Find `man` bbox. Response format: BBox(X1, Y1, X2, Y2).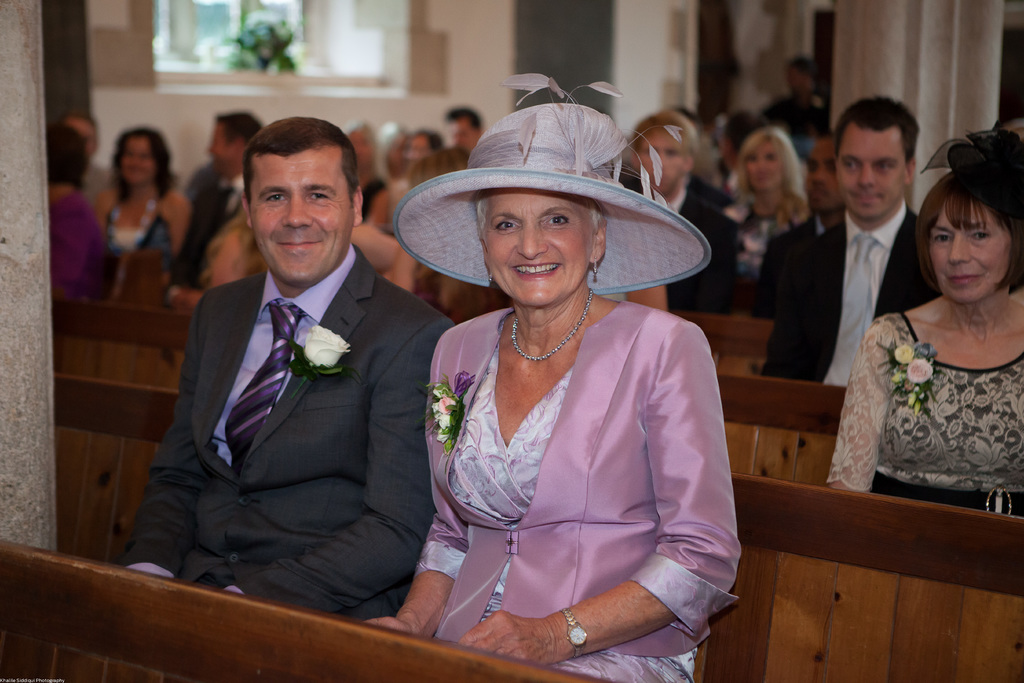
BBox(110, 119, 476, 647).
